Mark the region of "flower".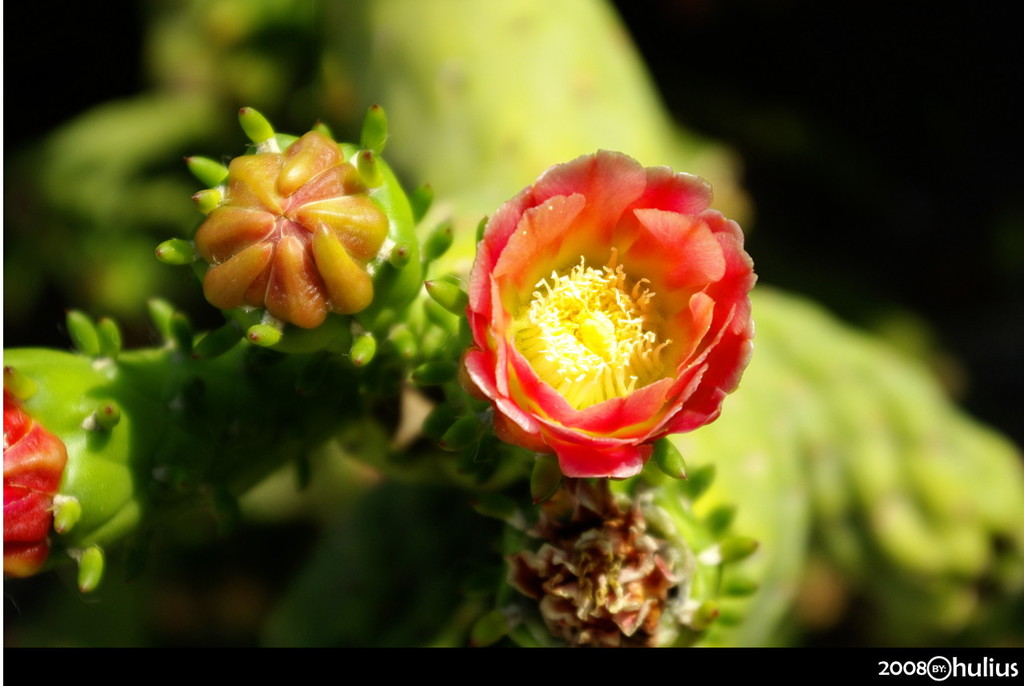
Region: select_region(443, 147, 768, 487).
